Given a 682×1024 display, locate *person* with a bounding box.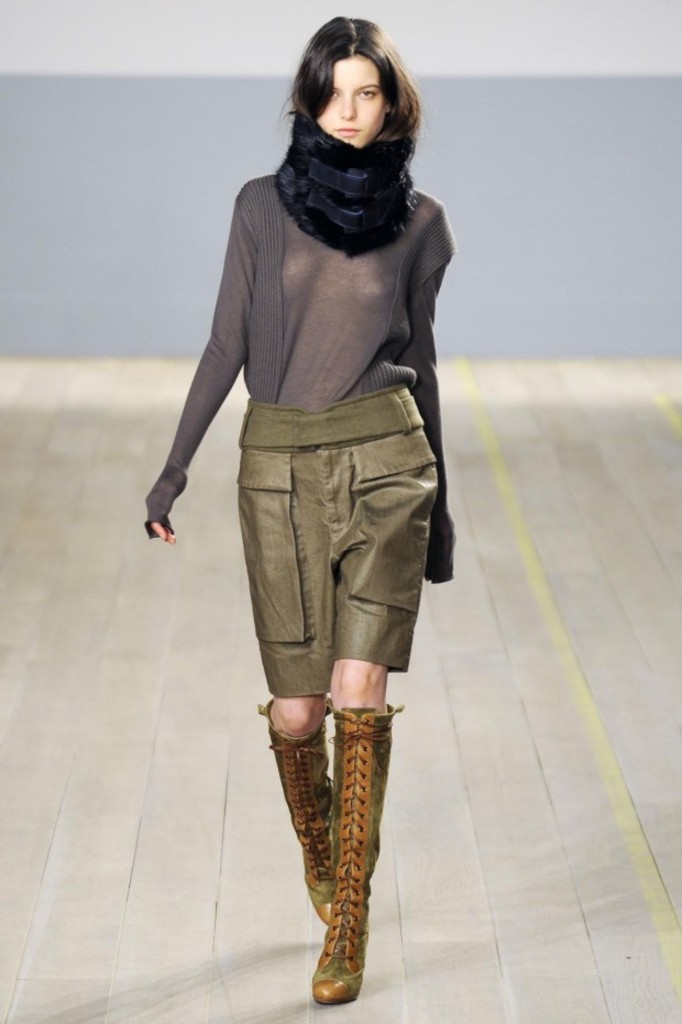
Located: [144,4,454,998].
